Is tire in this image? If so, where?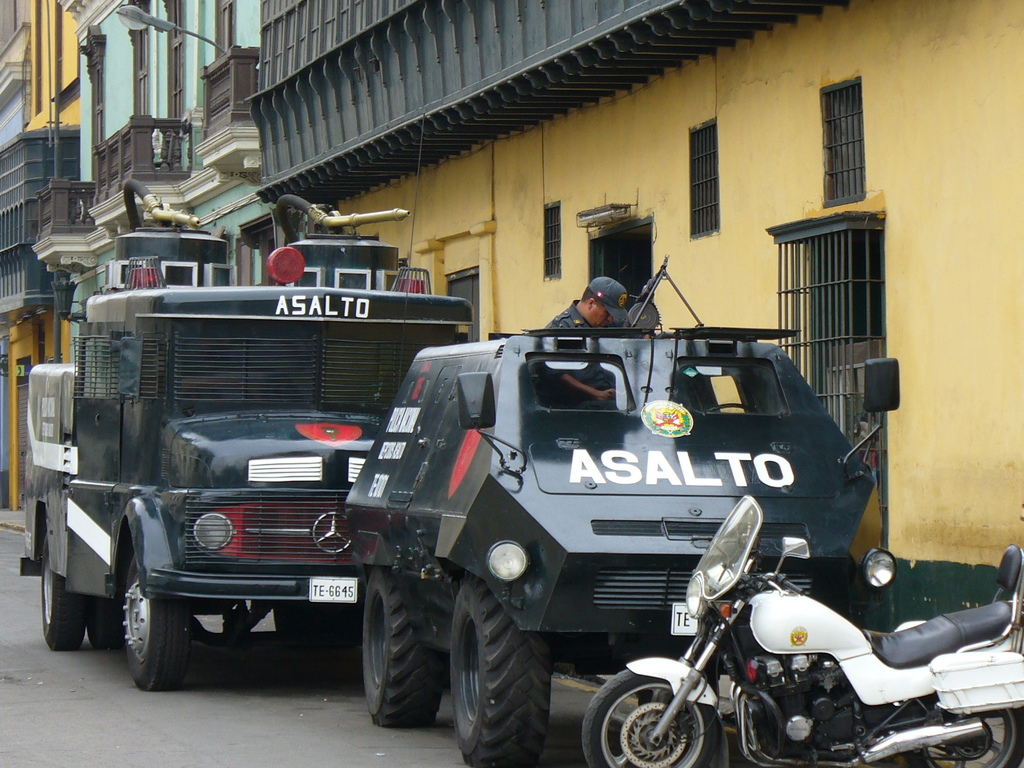
Yes, at select_region(91, 522, 121, 650).
